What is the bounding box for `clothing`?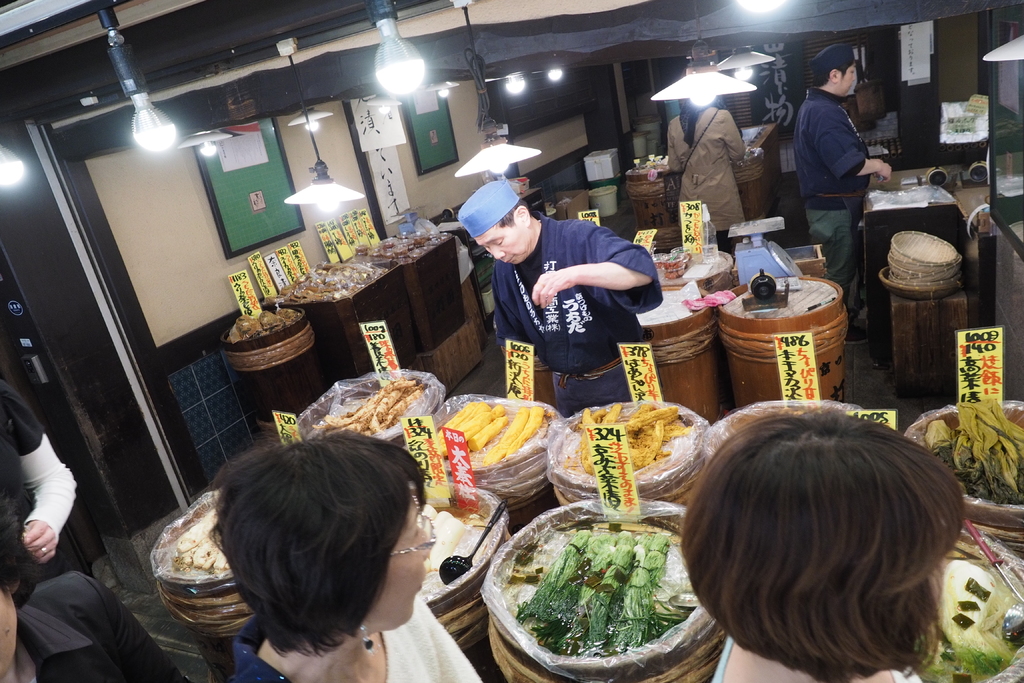
detection(1, 335, 82, 603).
